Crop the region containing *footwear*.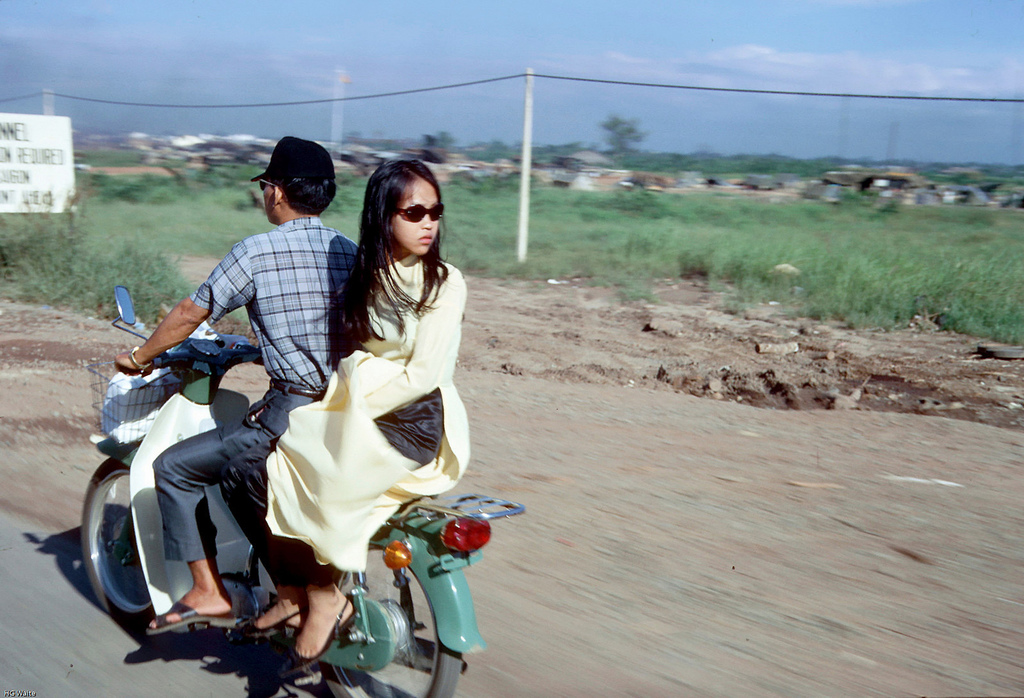
Crop region: <region>148, 603, 240, 631</region>.
